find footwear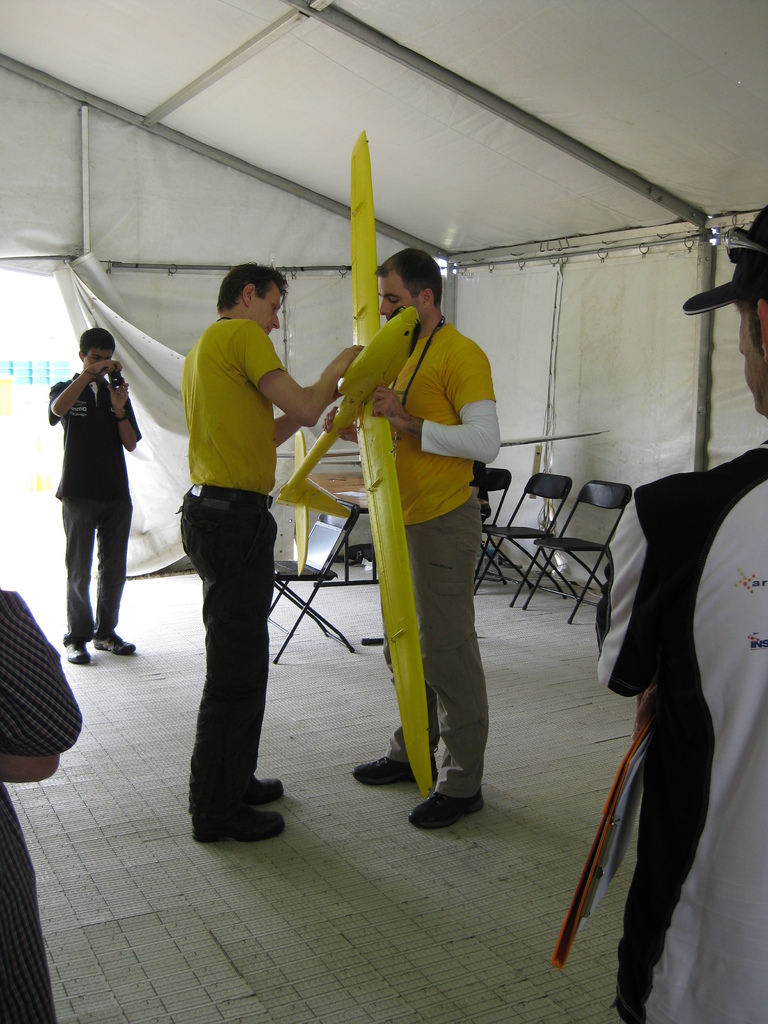
box(191, 808, 285, 842)
